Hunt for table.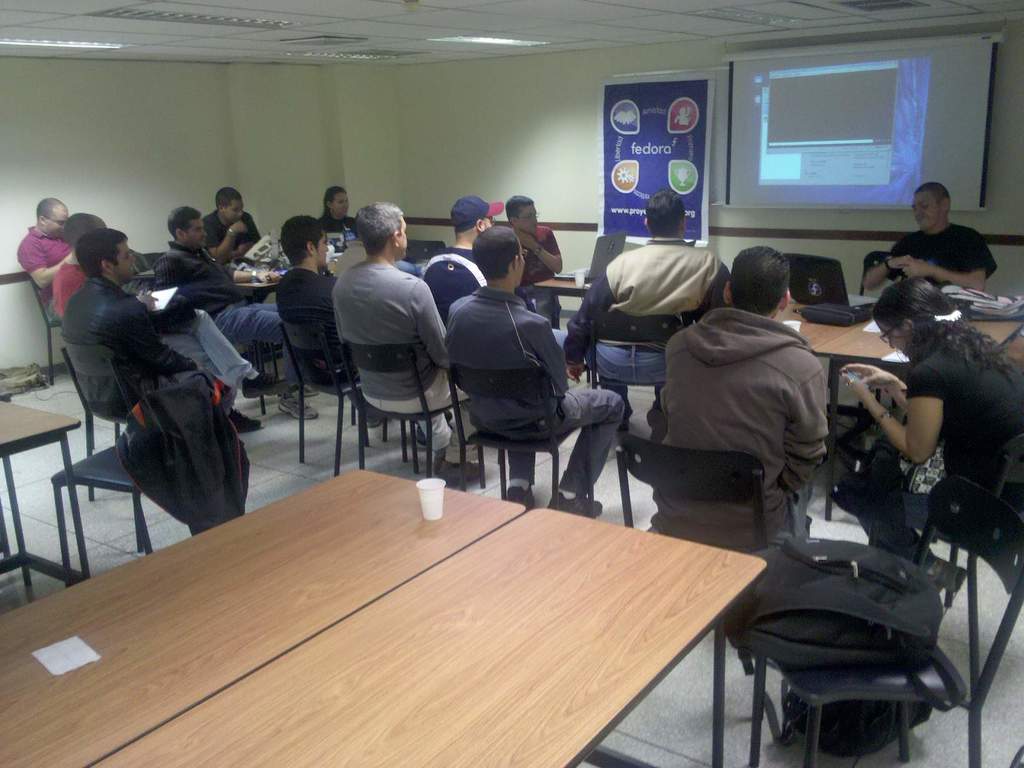
Hunted down at {"left": 42, "top": 419, "right": 783, "bottom": 767}.
